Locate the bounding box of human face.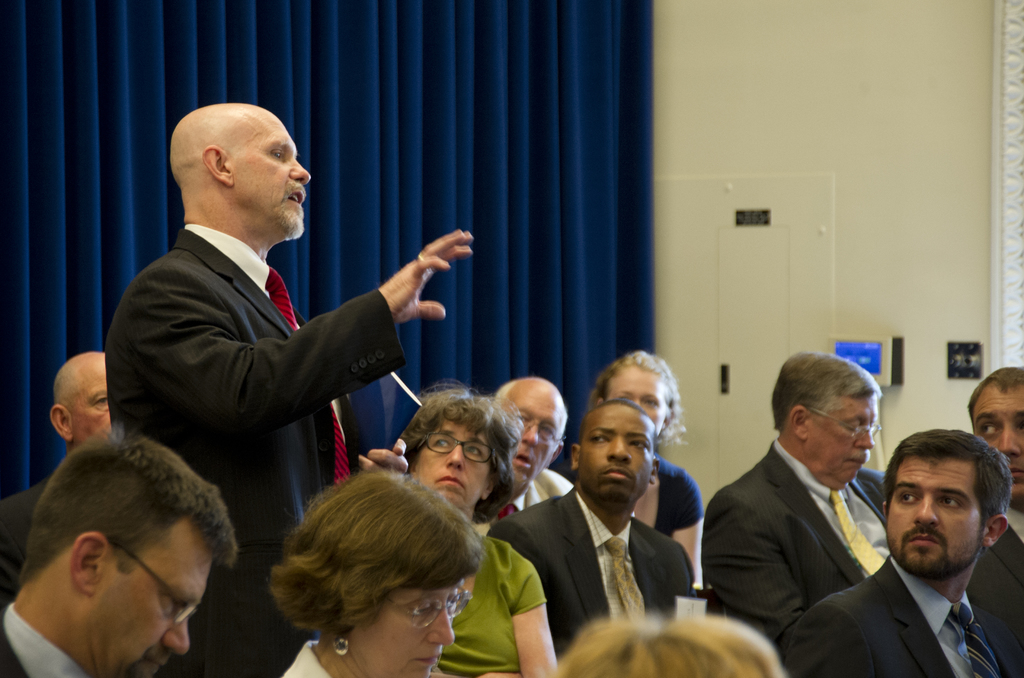
Bounding box: BBox(824, 403, 879, 476).
